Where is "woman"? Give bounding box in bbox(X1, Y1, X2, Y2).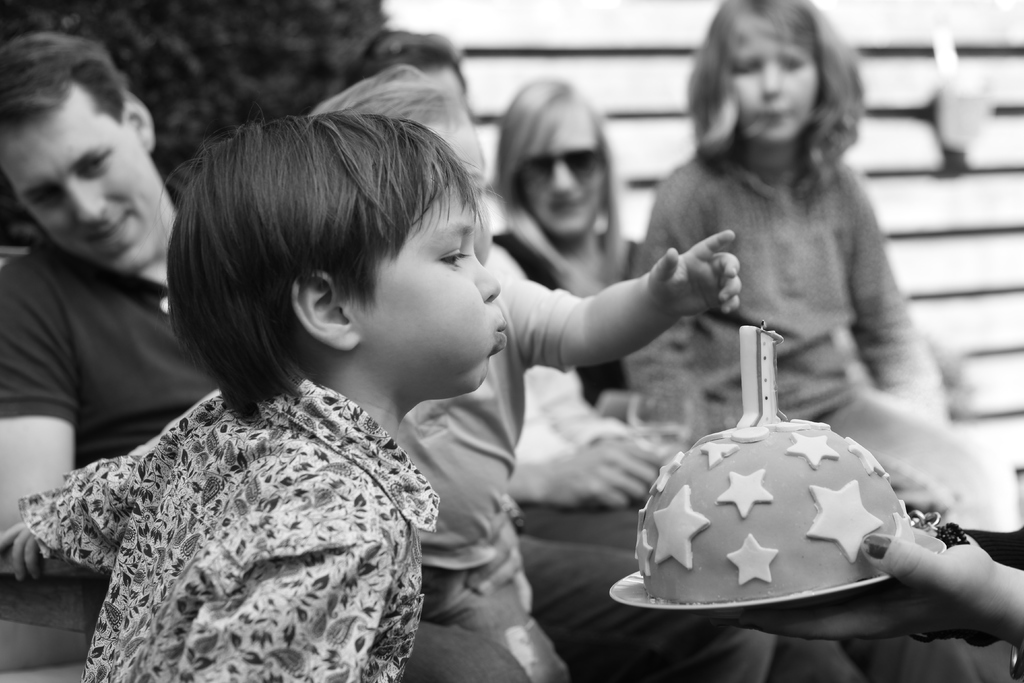
bbox(636, 0, 1023, 570).
